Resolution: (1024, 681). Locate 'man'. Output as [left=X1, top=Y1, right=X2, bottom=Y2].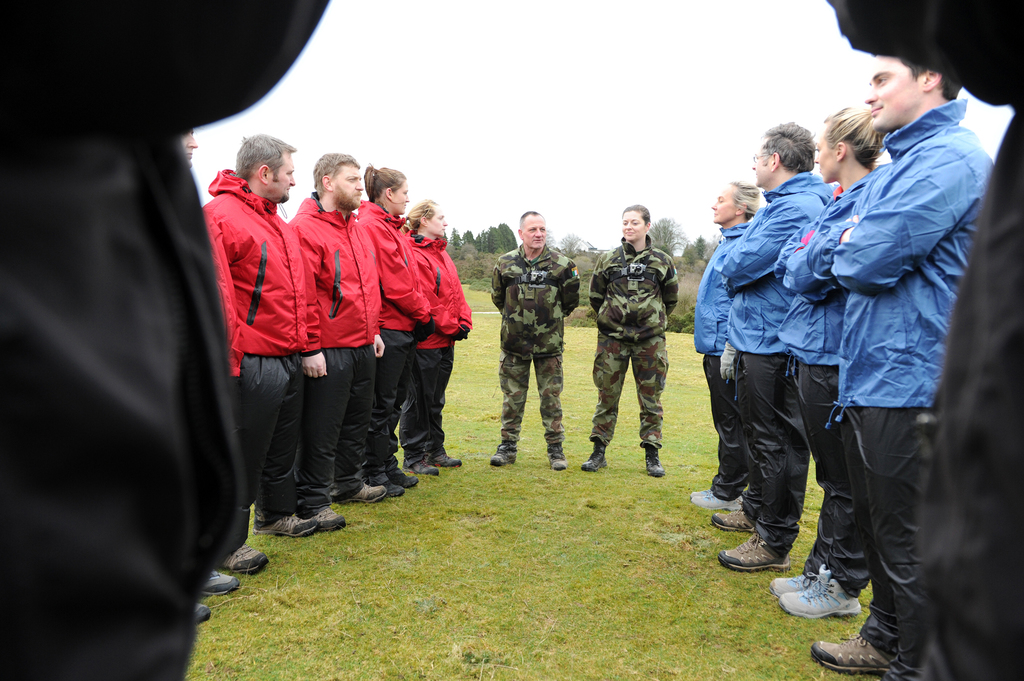
[left=204, top=132, right=324, bottom=581].
